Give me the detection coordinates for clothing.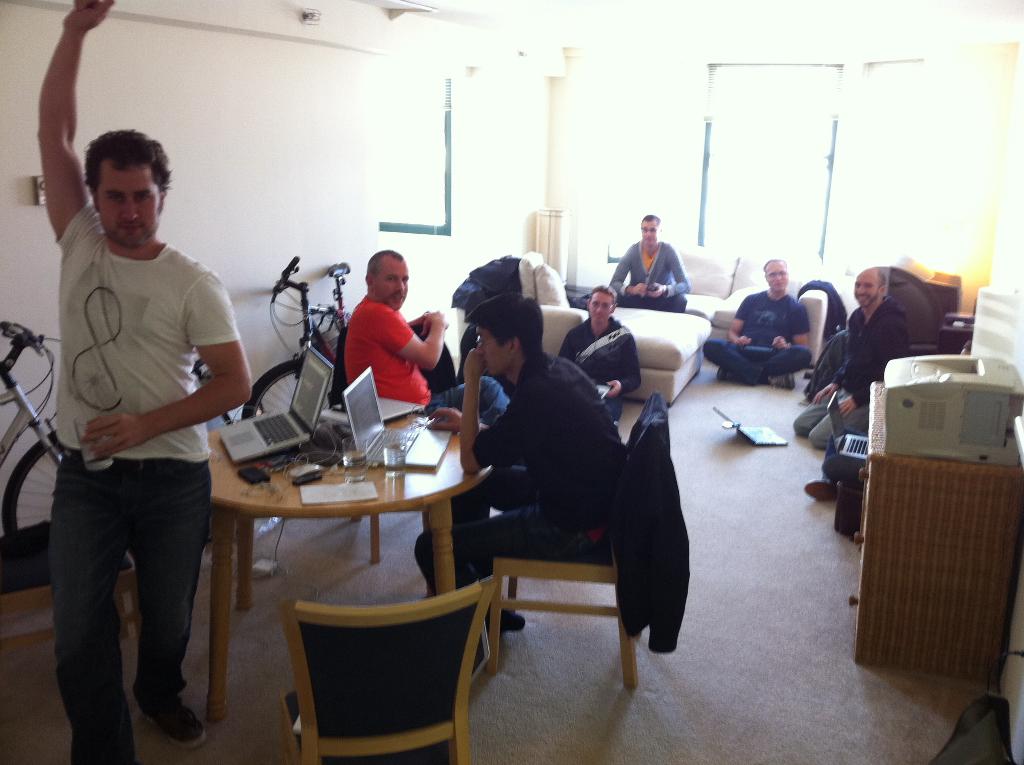
795 294 909 447.
